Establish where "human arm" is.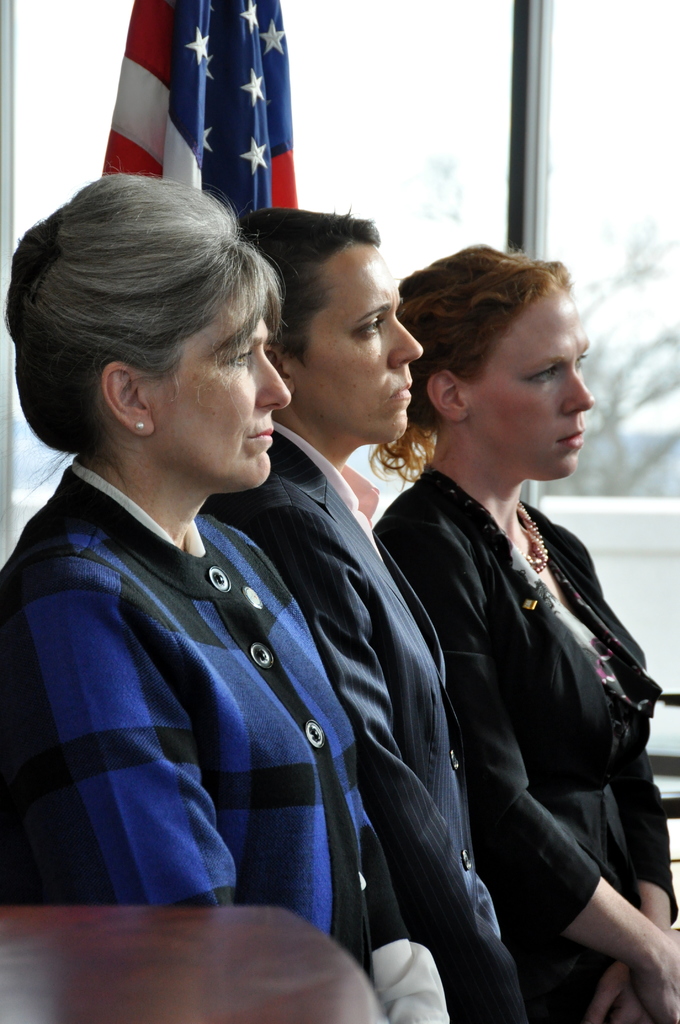
Established at x1=585, y1=748, x2=679, y2=1023.
